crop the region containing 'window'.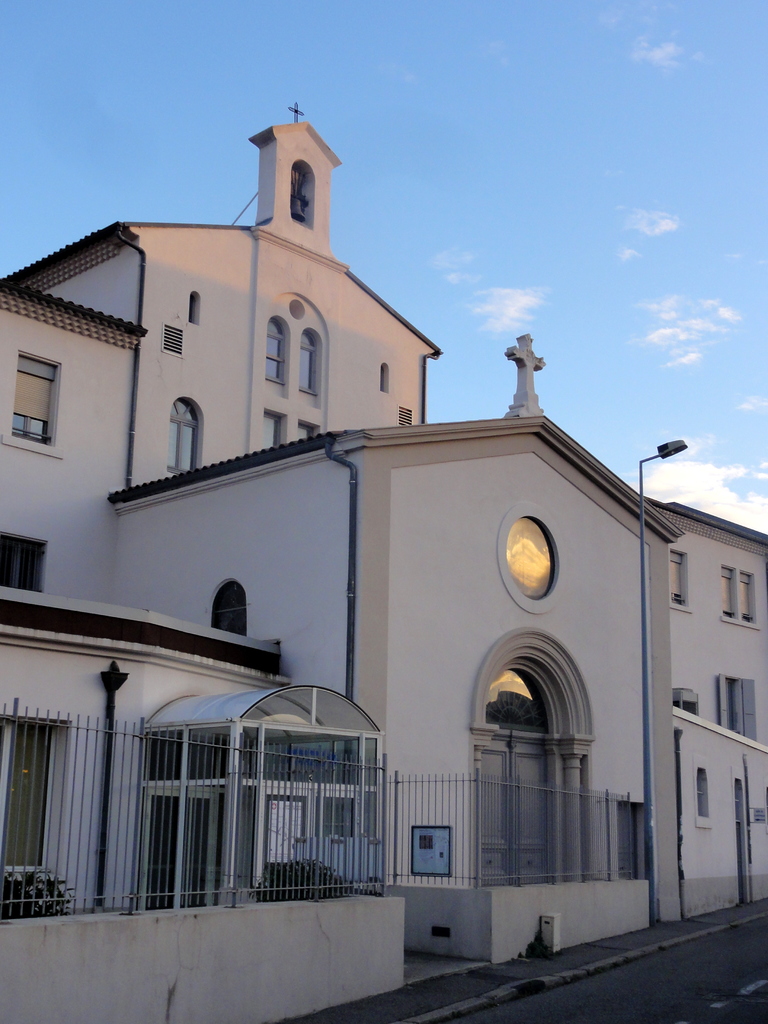
Crop region: box=[668, 548, 688, 609].
